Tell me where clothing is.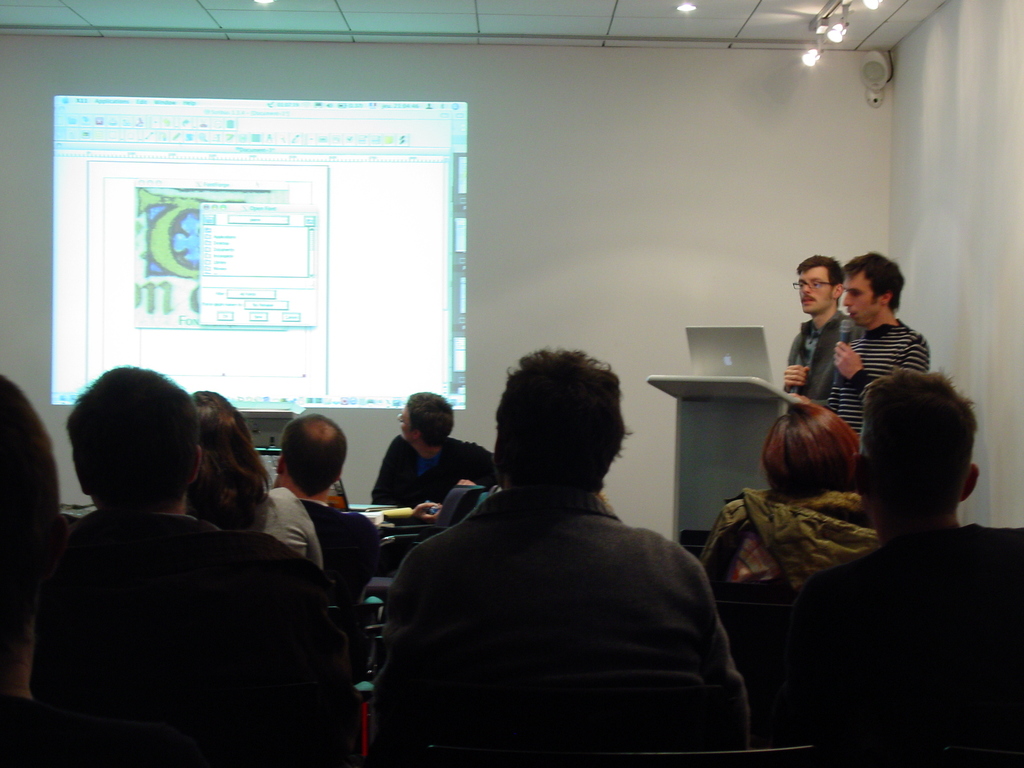
clothing is at pyautogui.locateOnScreen(700, 478, 879, 602).
